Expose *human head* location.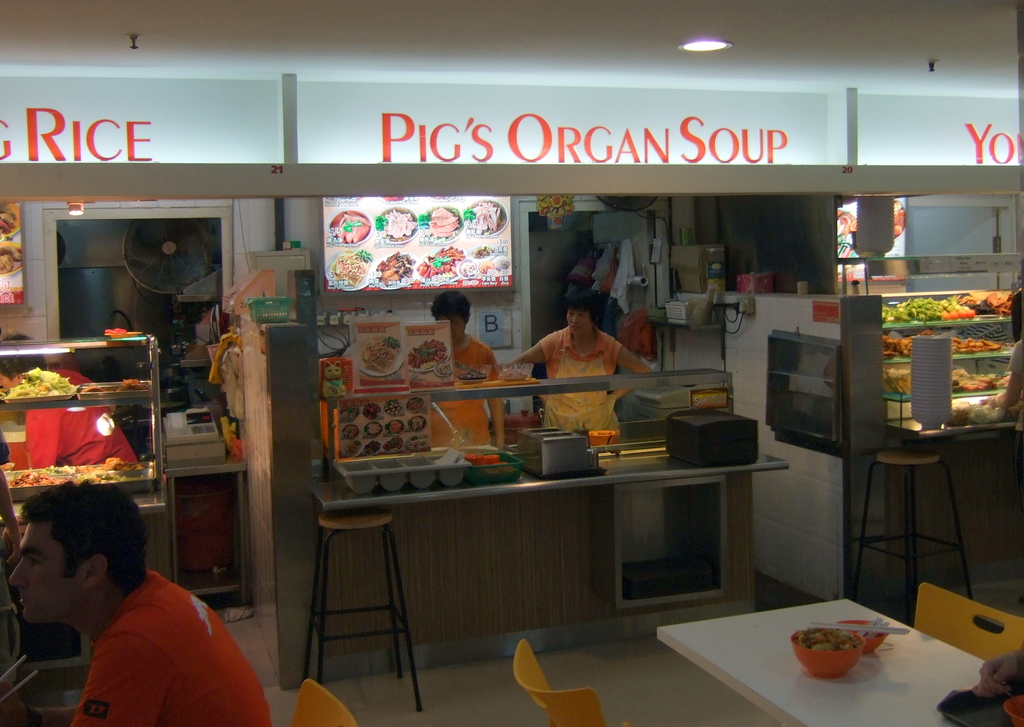
Exposed at <bbox>8, 482, 149, 626</bbox>.
